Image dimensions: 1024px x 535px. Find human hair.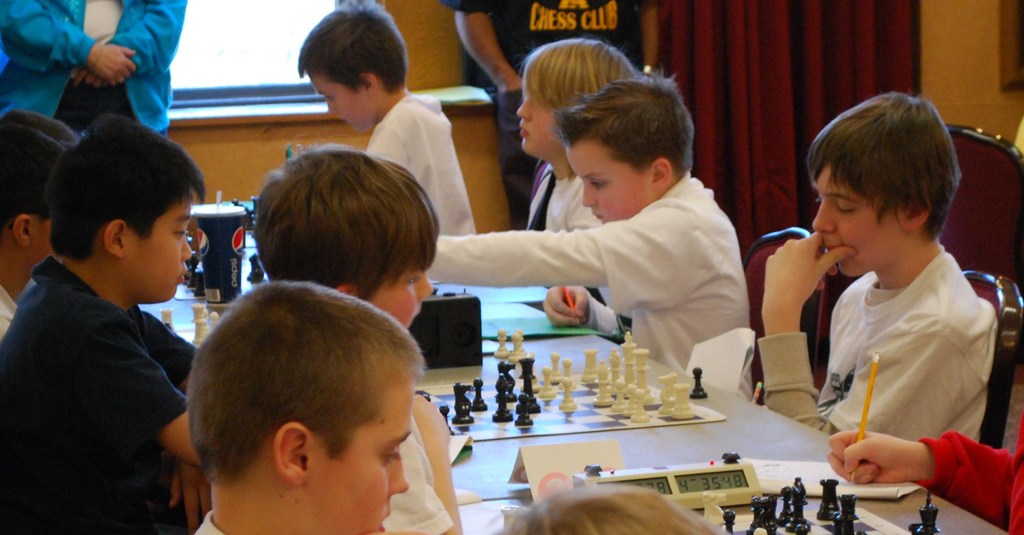
box=[298, 0, 410, 94].
